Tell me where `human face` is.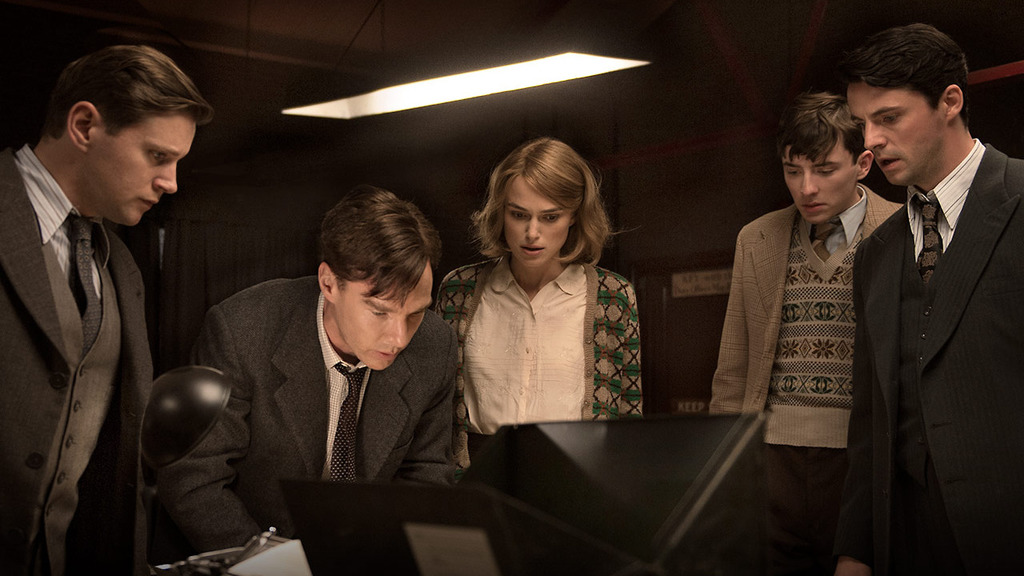
`human face` is at 780 136 861 222.
